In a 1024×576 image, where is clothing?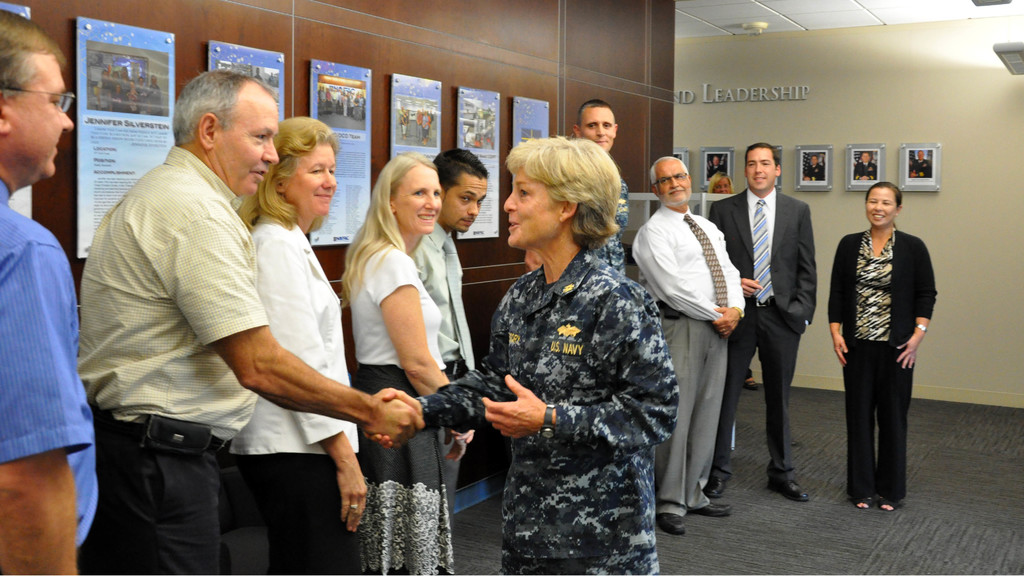
Rect(598, 164, 634, 281).
